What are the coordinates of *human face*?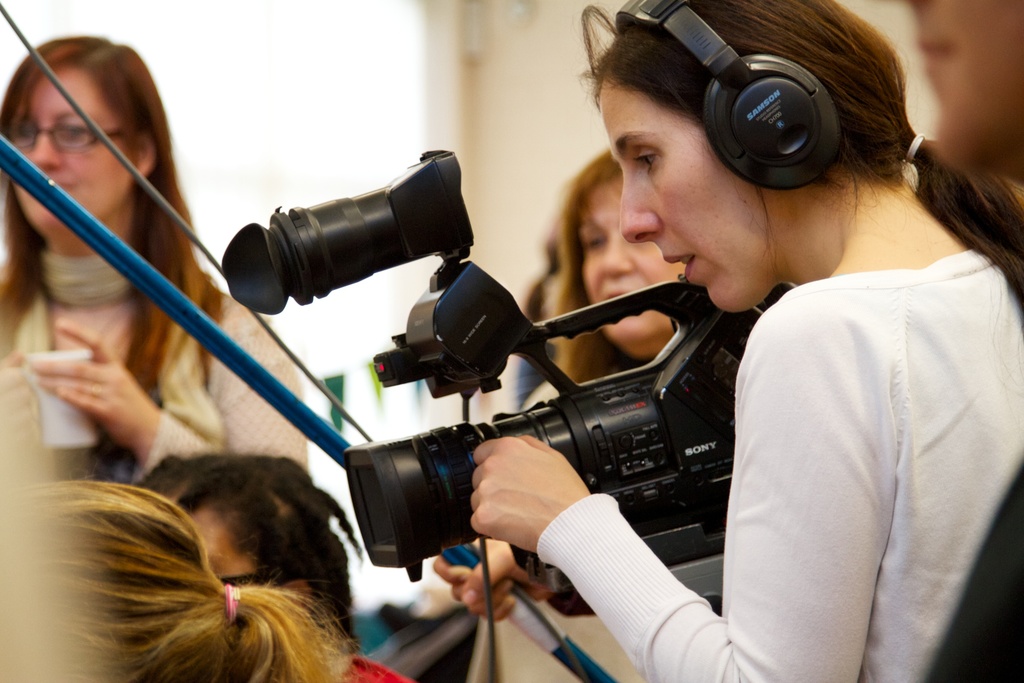
x1=161, y1=493, x2=270, y2=593.
